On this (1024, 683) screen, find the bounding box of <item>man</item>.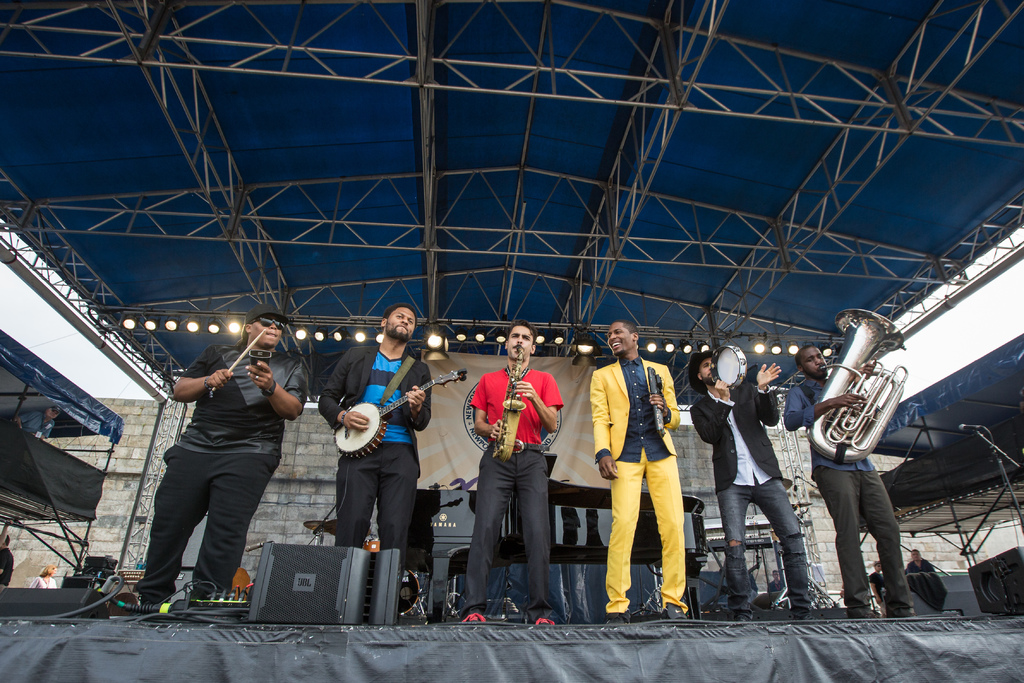
Bounding box: bbox=(867, 559, 890, 620).
